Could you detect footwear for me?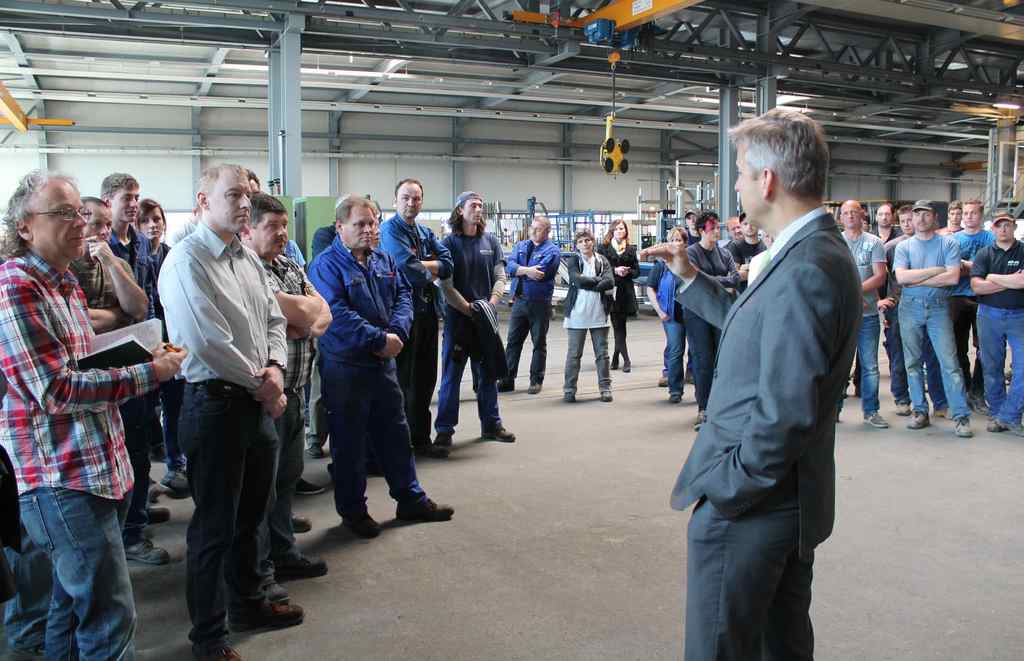
Detection result: crop(291, 511, 314, 536).
